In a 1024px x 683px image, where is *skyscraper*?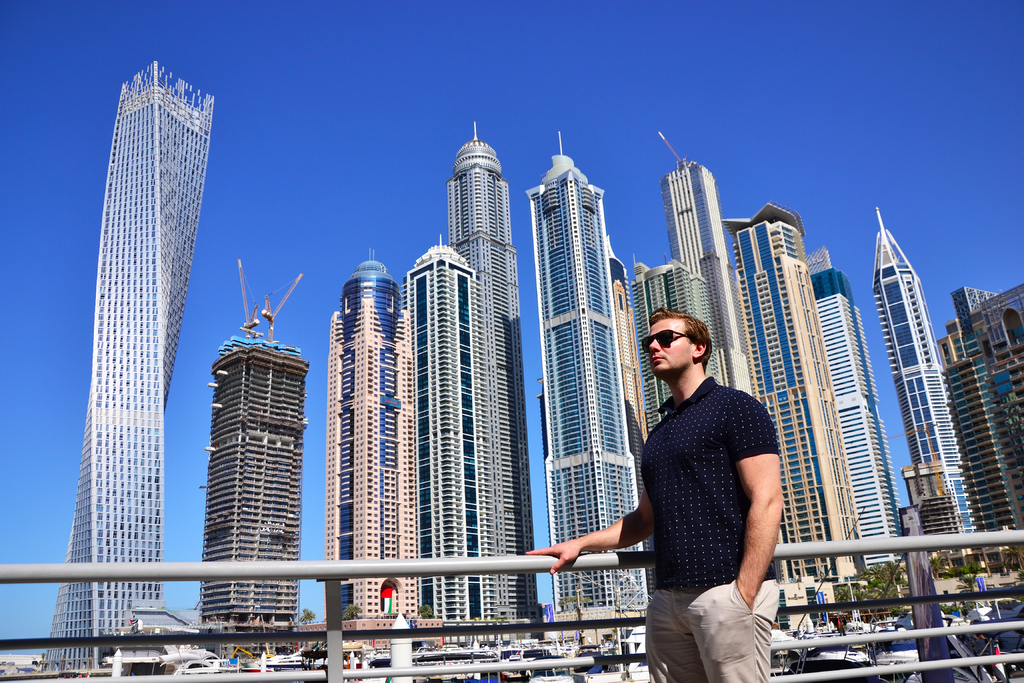
l=449, t=119, r=548, b=624.
